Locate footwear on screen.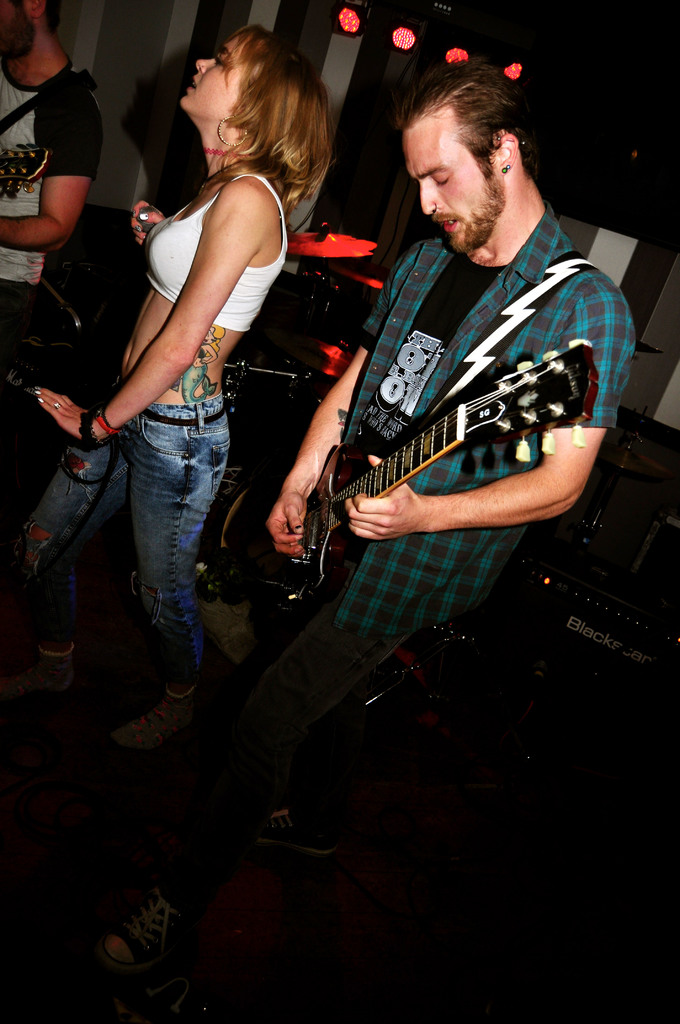
On screen at 97 882 193 973.
